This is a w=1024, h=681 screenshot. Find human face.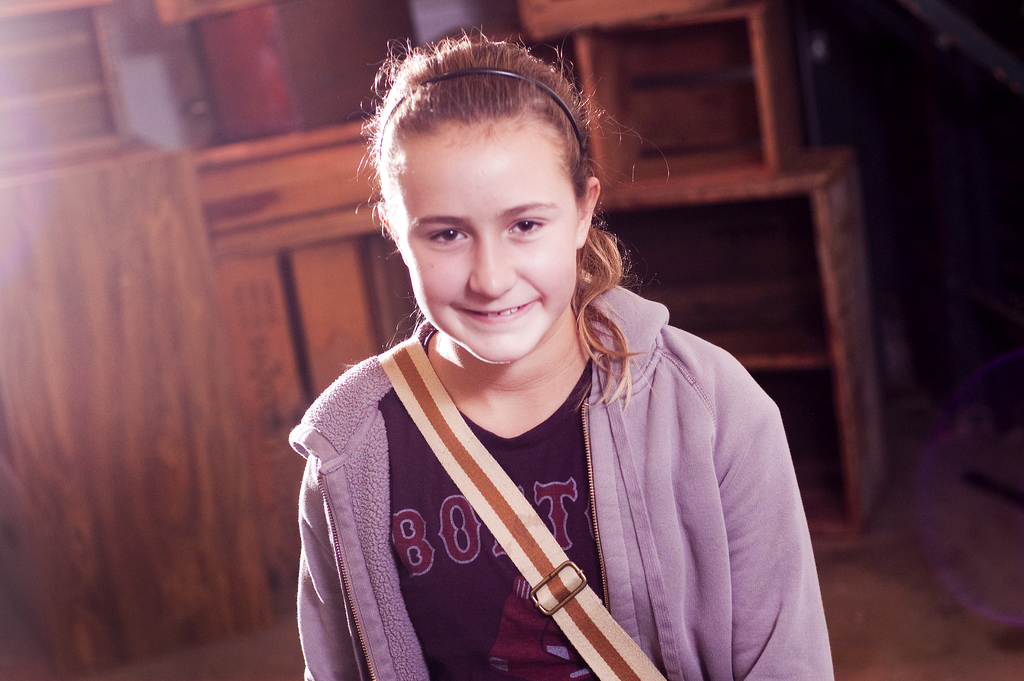
Bounding box: Rect(398, 113, 579, 356).
